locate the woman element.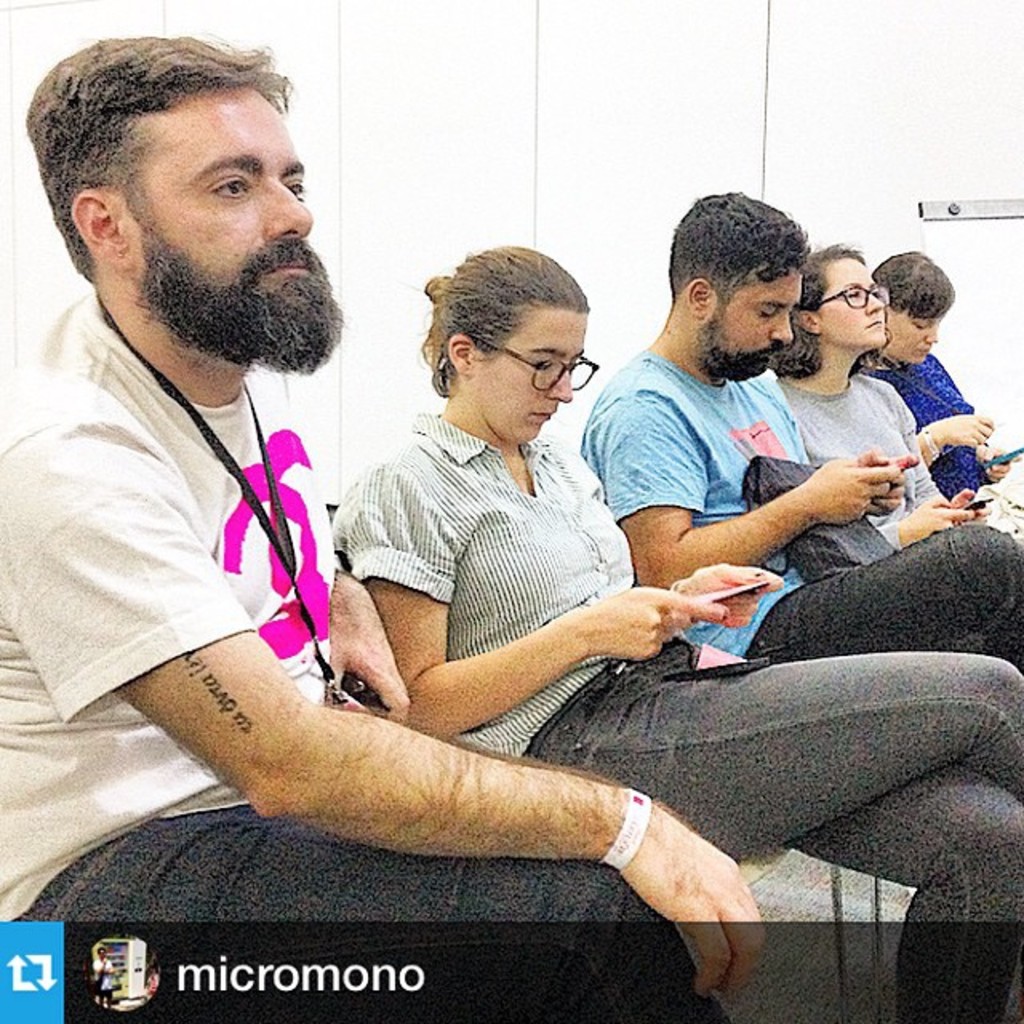
Element bbox: [770, 242, 994, 547].
